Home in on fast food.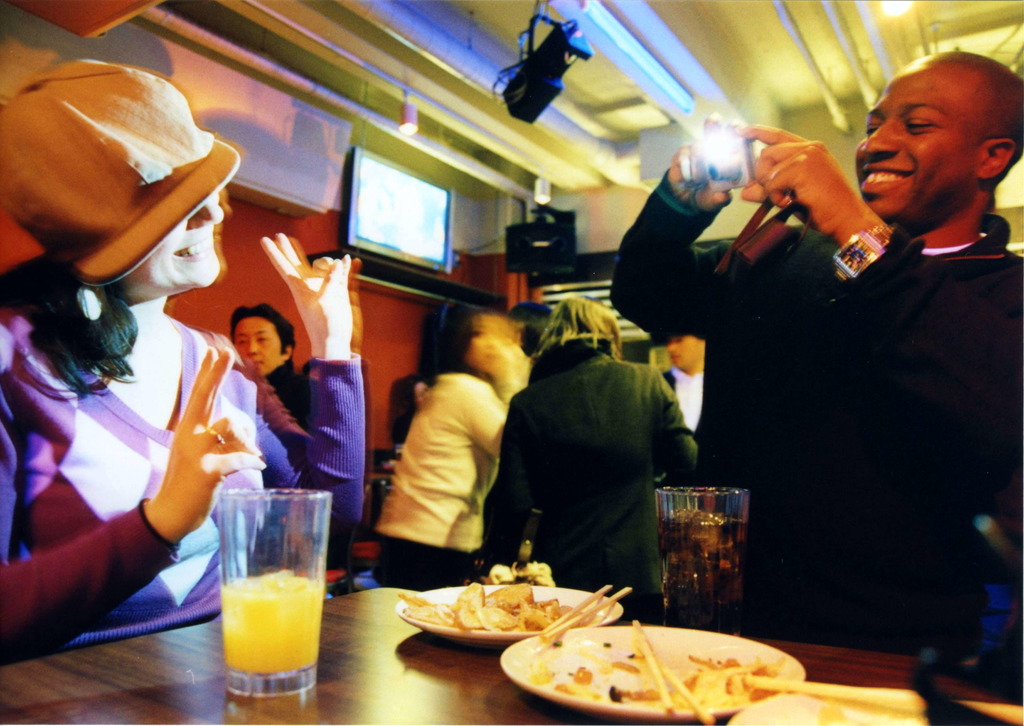
Homed in at locate(413, 582, 575, 653).
